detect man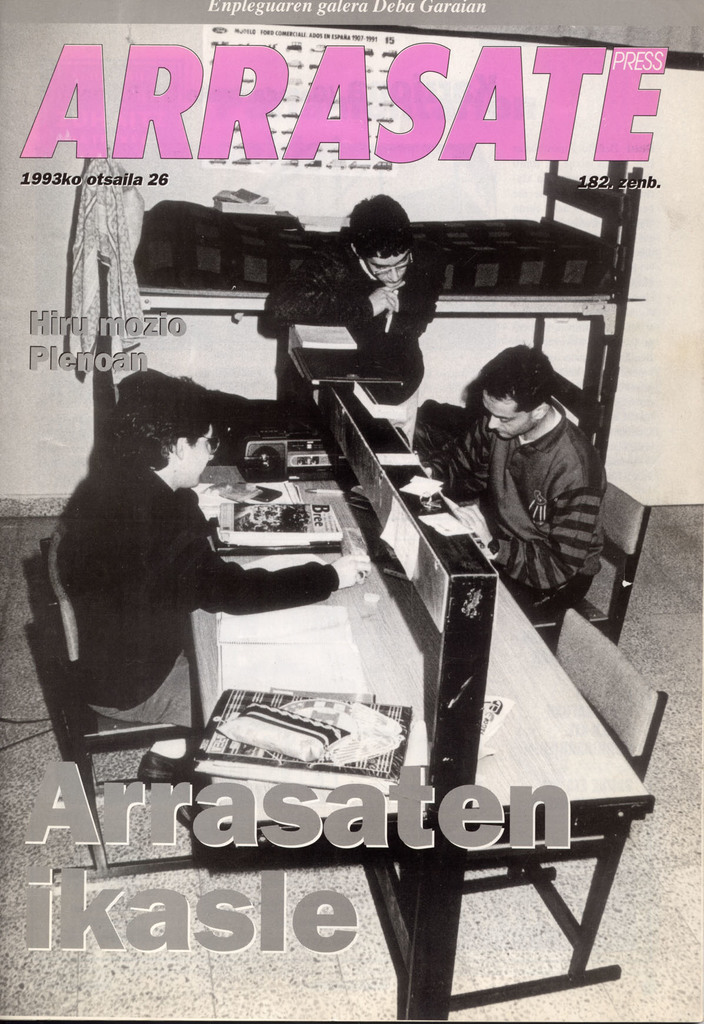
(432,351,639,616)
